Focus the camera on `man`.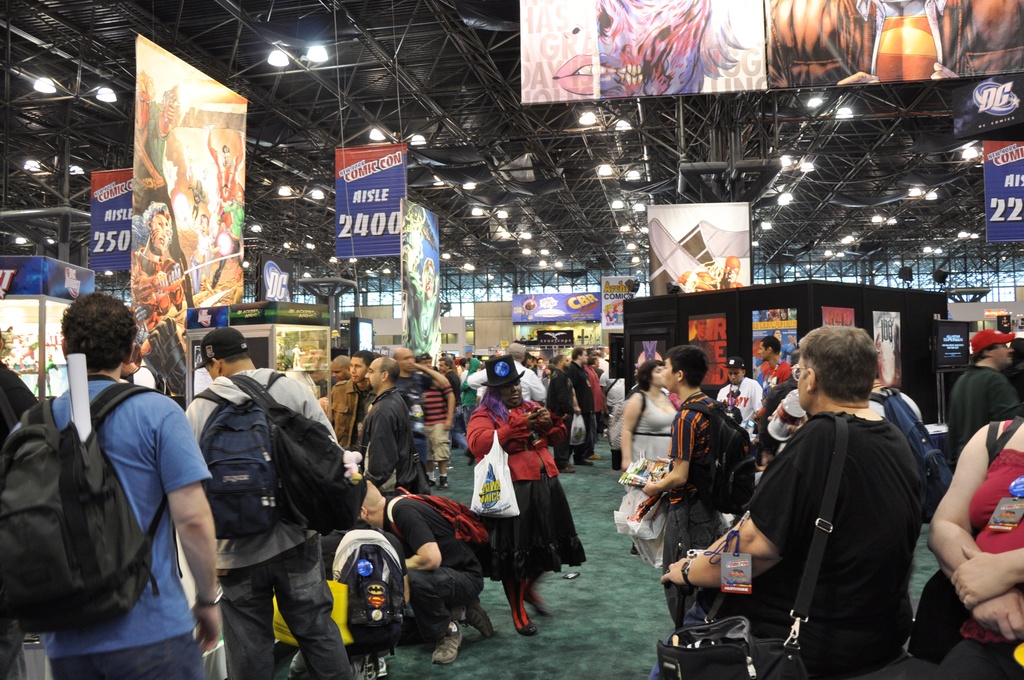
Focus region: {"x1": 12, "y1": 287, "x2": 221, "y2": 679}.
